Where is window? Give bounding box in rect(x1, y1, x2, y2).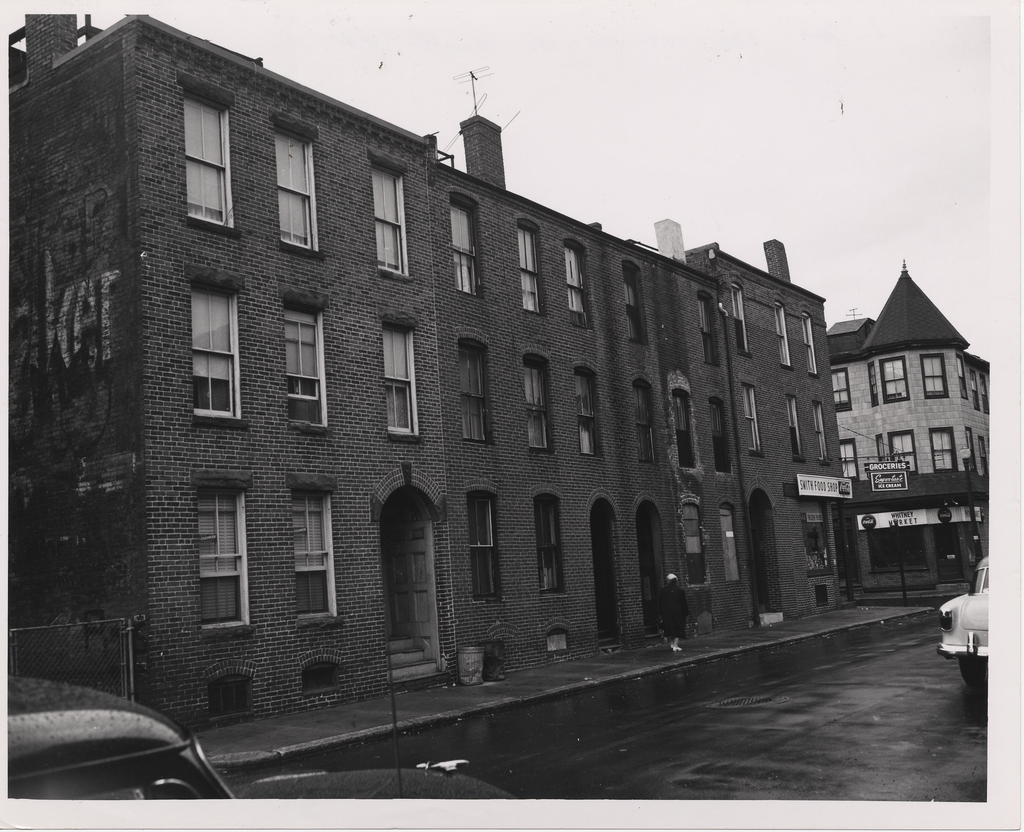
rect(982, 374, 992, 412).
